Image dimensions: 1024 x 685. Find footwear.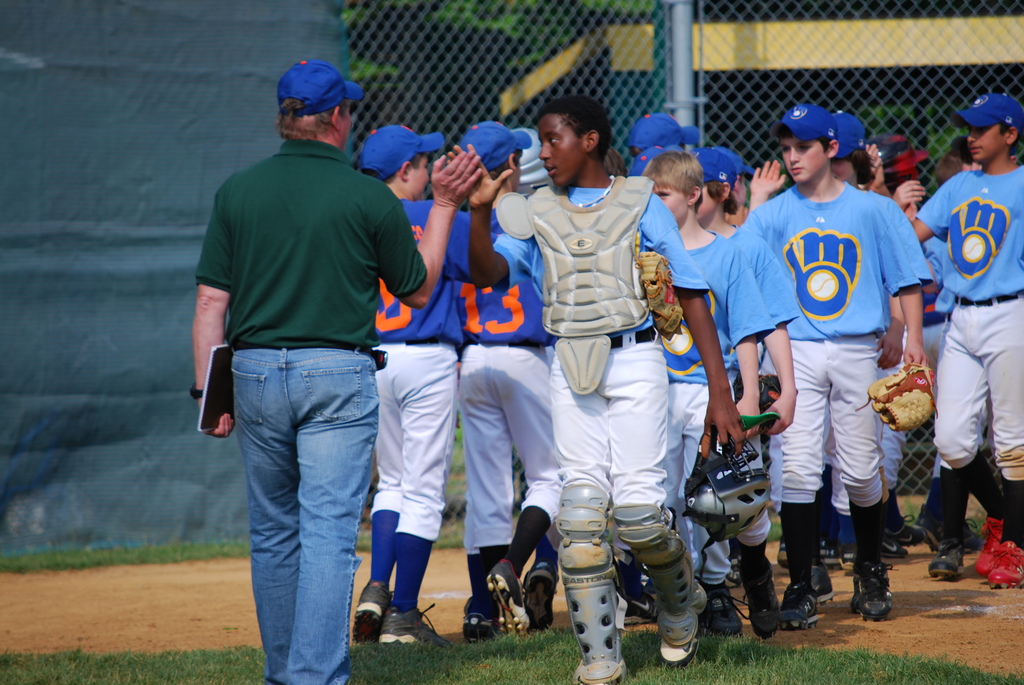
{"x1": 932, "y1": 530, "x2": 964, "y2": 581}.
